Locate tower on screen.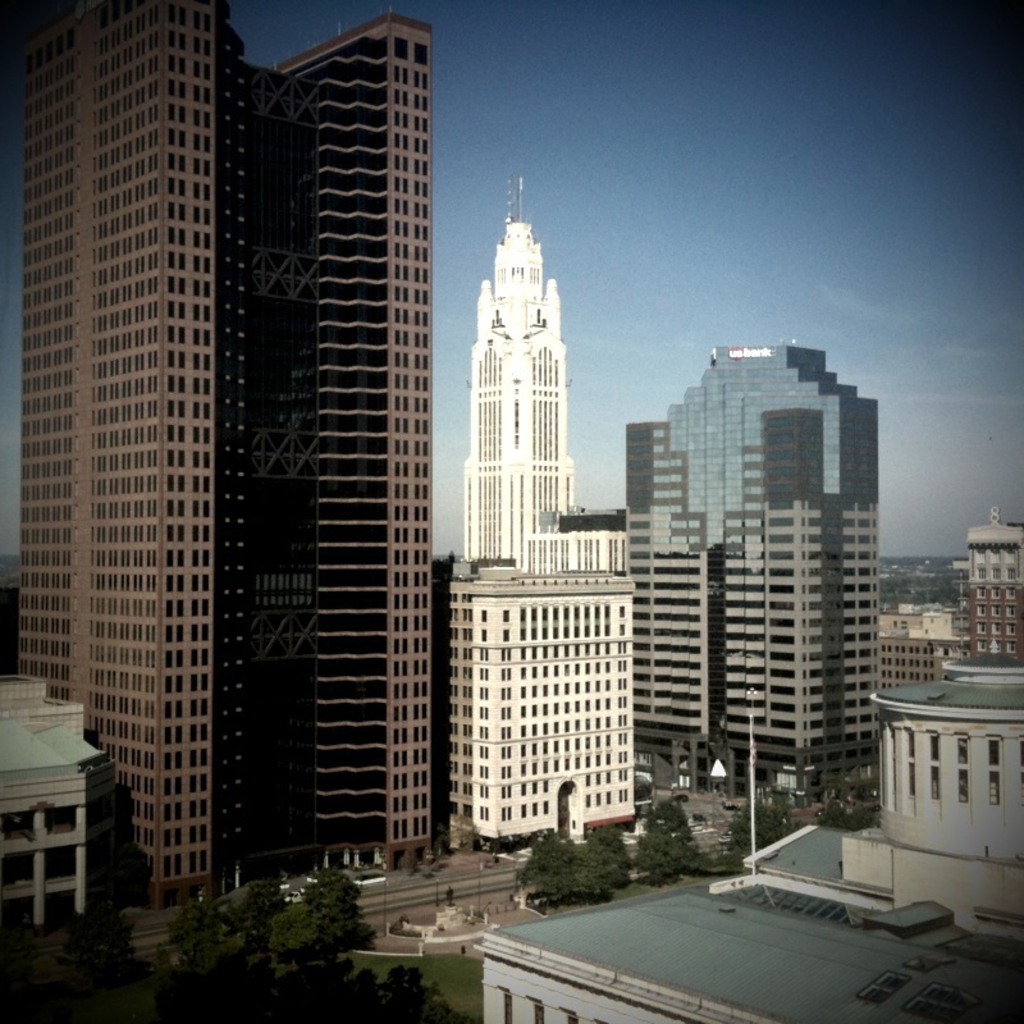
On screen at <box>0,0,447,908</box>.
